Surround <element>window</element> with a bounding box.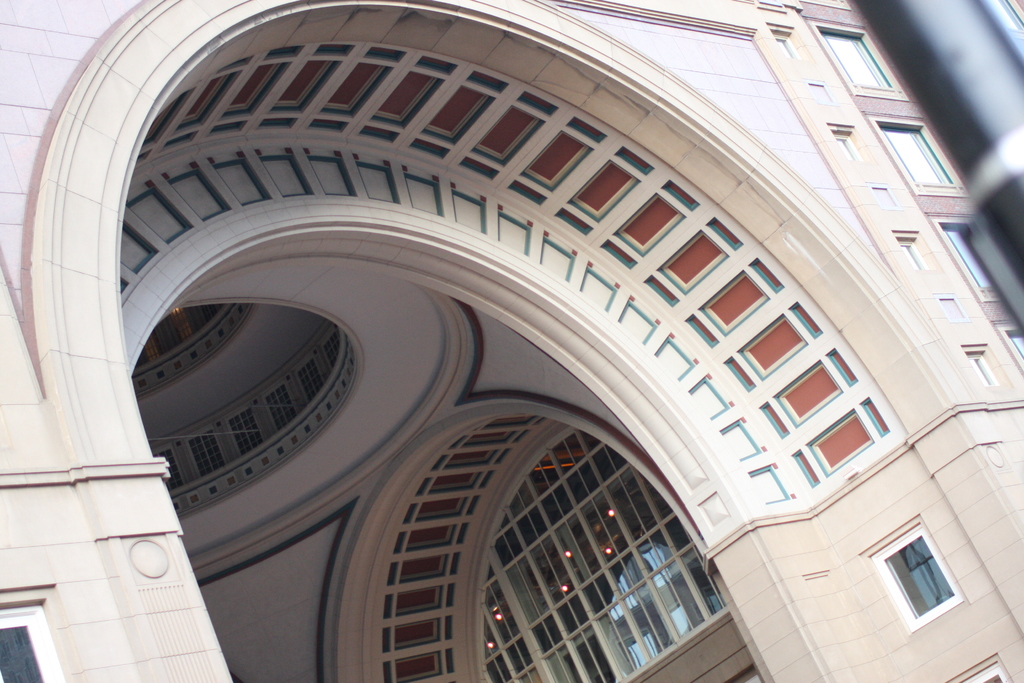
967, 354, 999, 384.
